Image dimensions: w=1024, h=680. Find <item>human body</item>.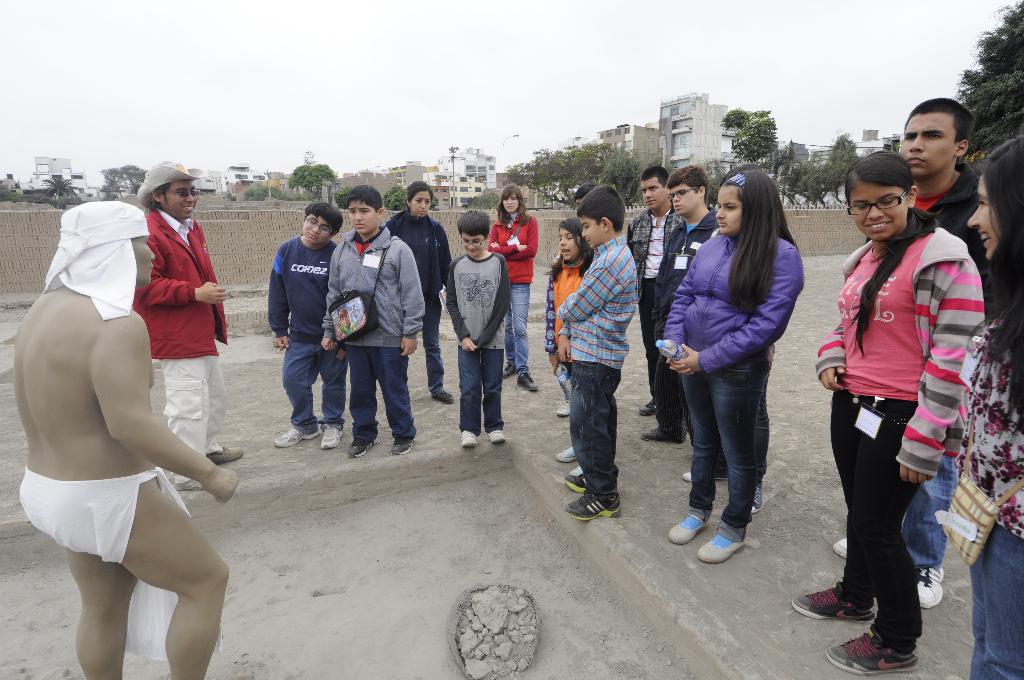
<bbox>648, 203, 716, 426</bbox>.
